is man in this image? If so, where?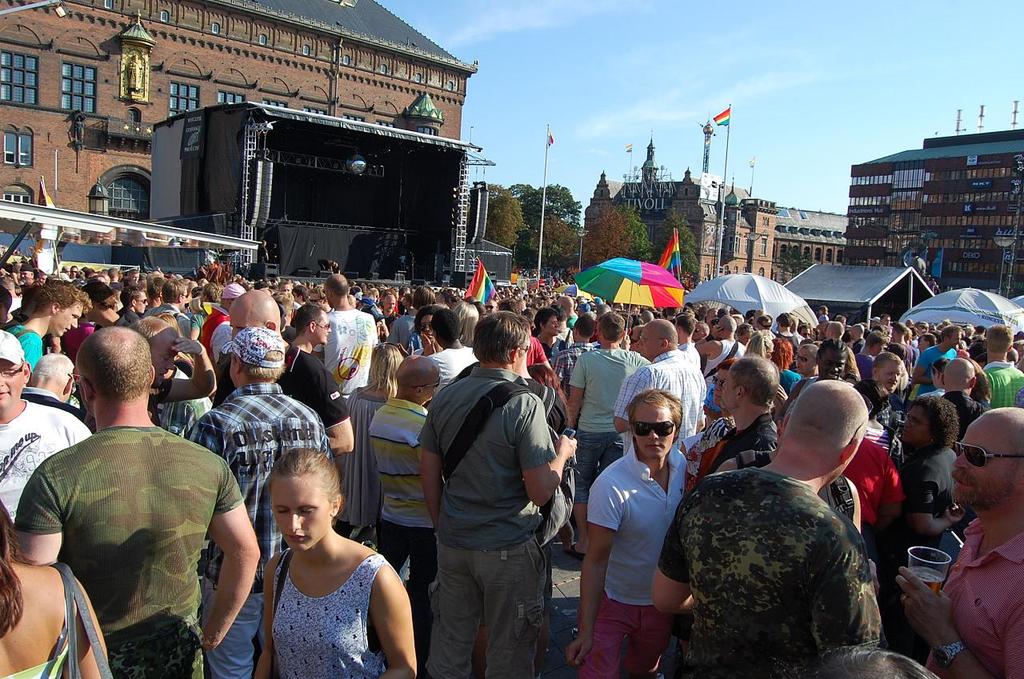
Yes, at rect(0, 331, 94, 504).
